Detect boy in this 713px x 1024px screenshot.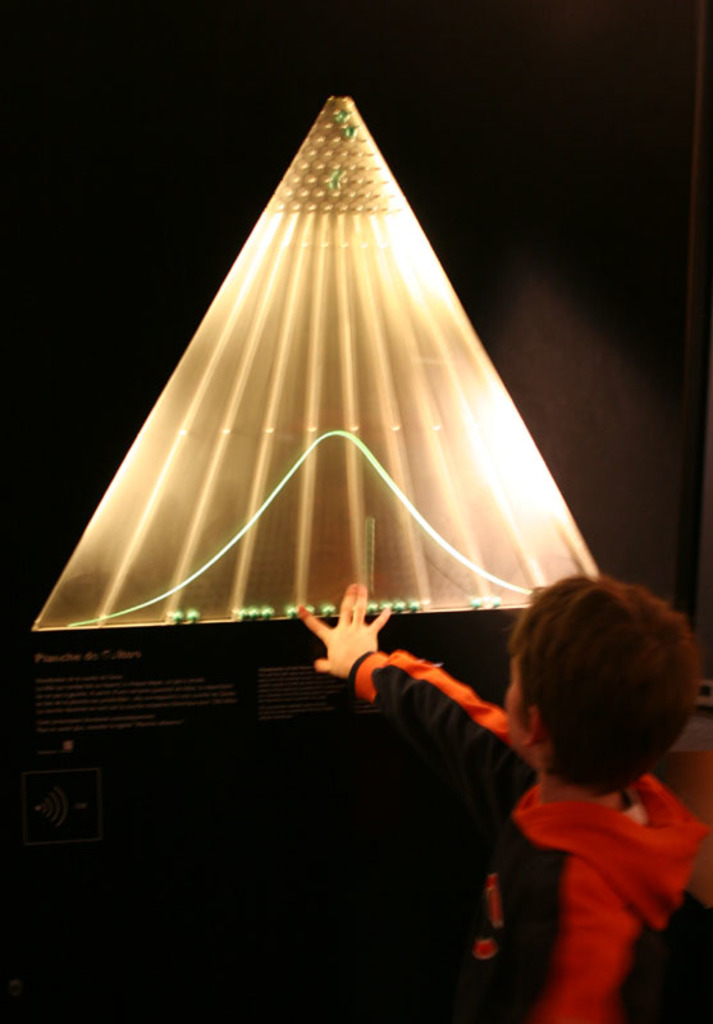
Detection: box=[294, 571, 712, 1023].
